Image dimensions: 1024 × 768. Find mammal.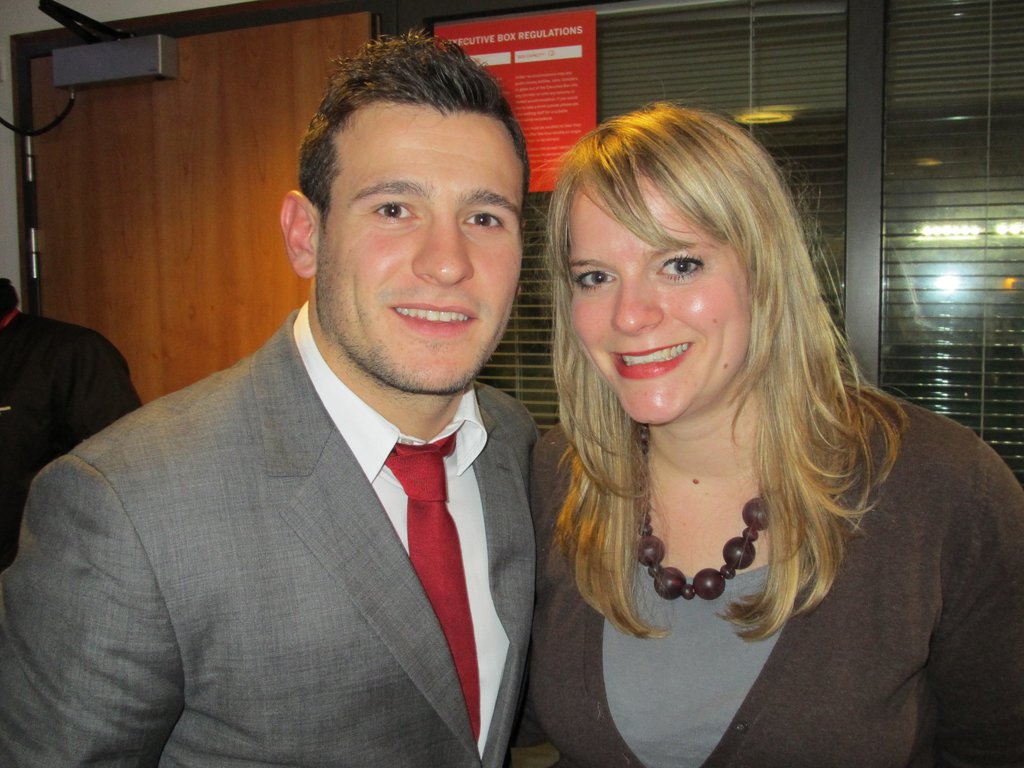
[left=34, top=84, right=596, bottom=767].
